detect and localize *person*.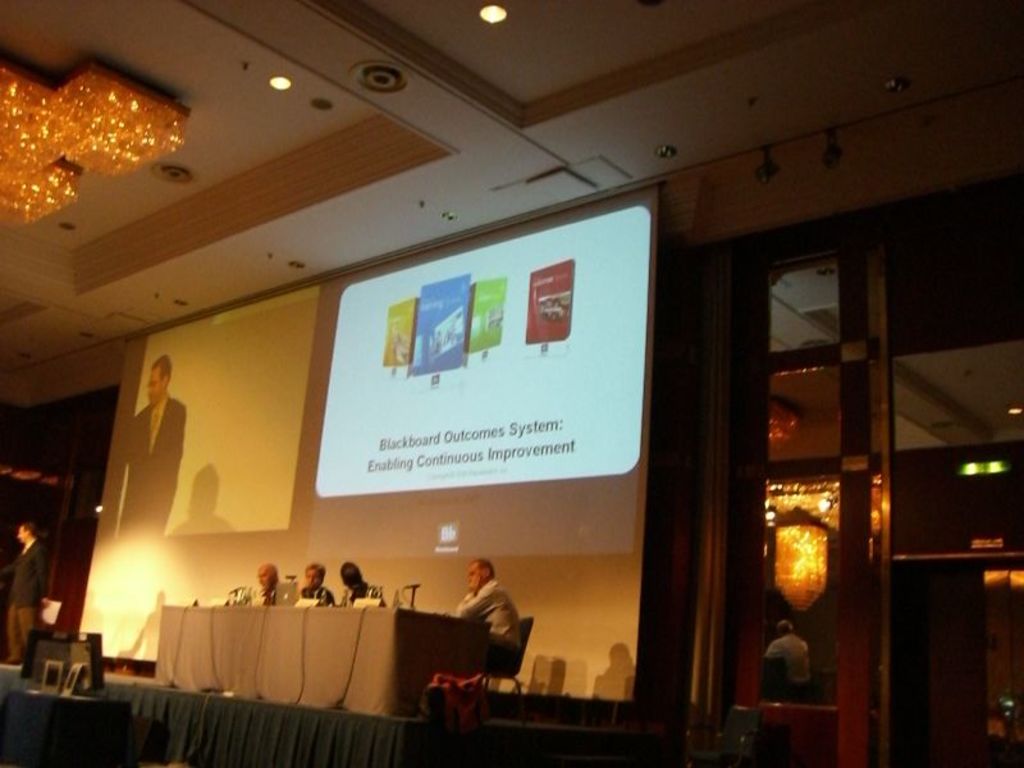
Localized at (x1=294, y1=567, x2=335, y2=611).
